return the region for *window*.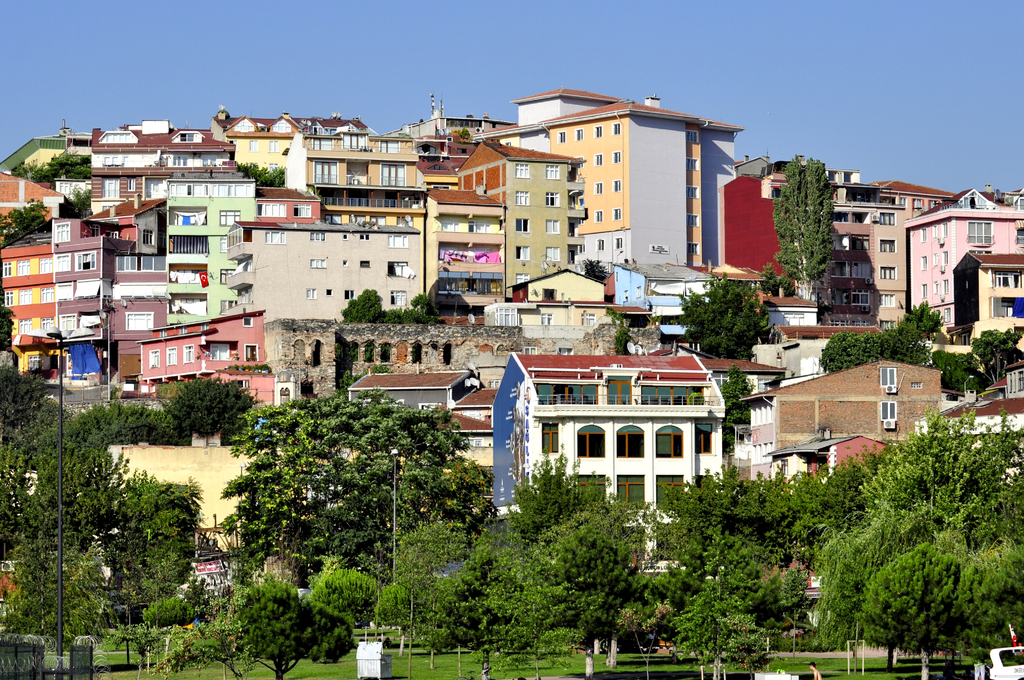
l=0, t=261, r=11, b=278.
